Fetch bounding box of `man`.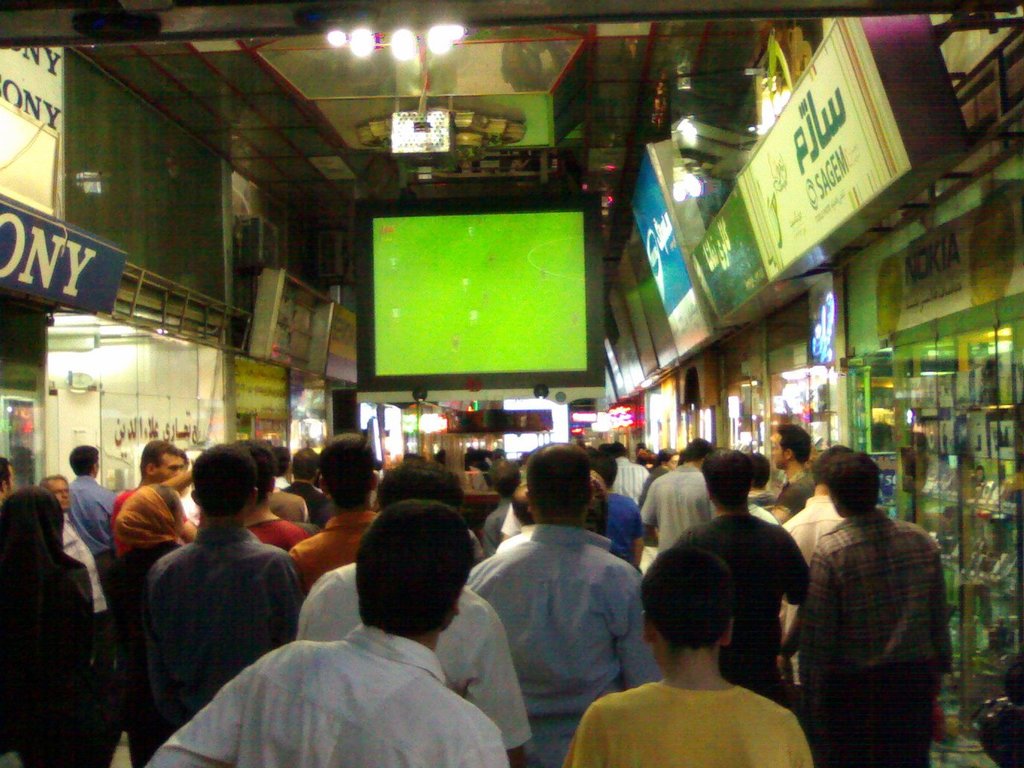
Bbox: bbox=(787, 450, 857, 708).
